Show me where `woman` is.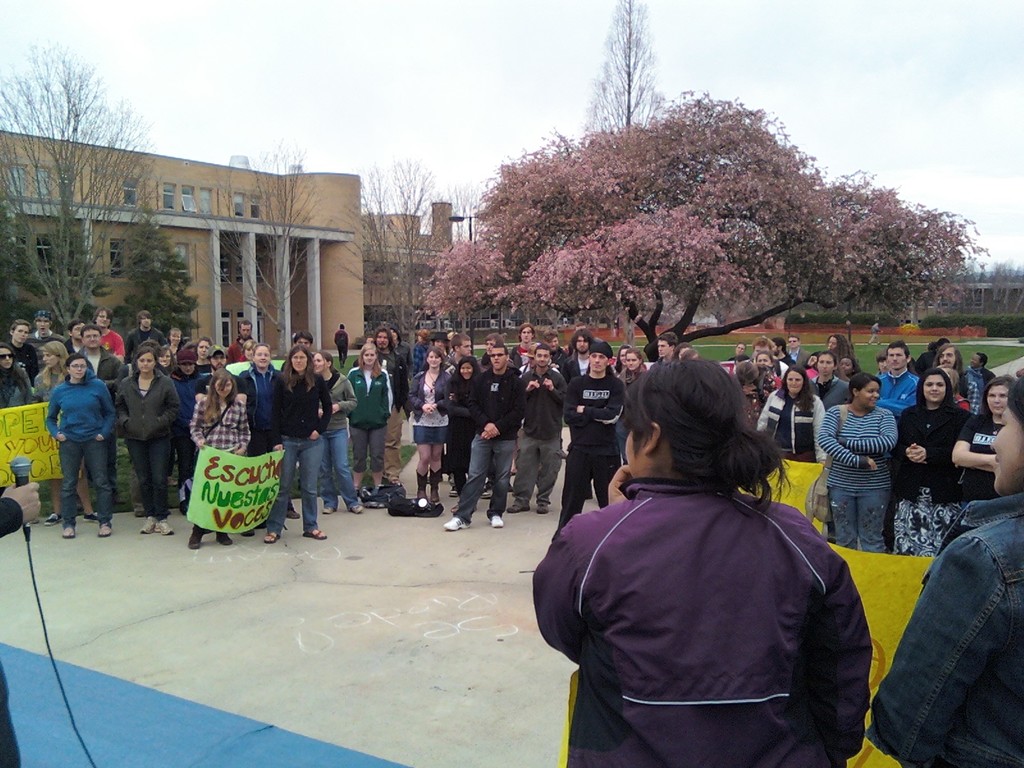
`woman` is at detection(0, 344, 38, 416).
